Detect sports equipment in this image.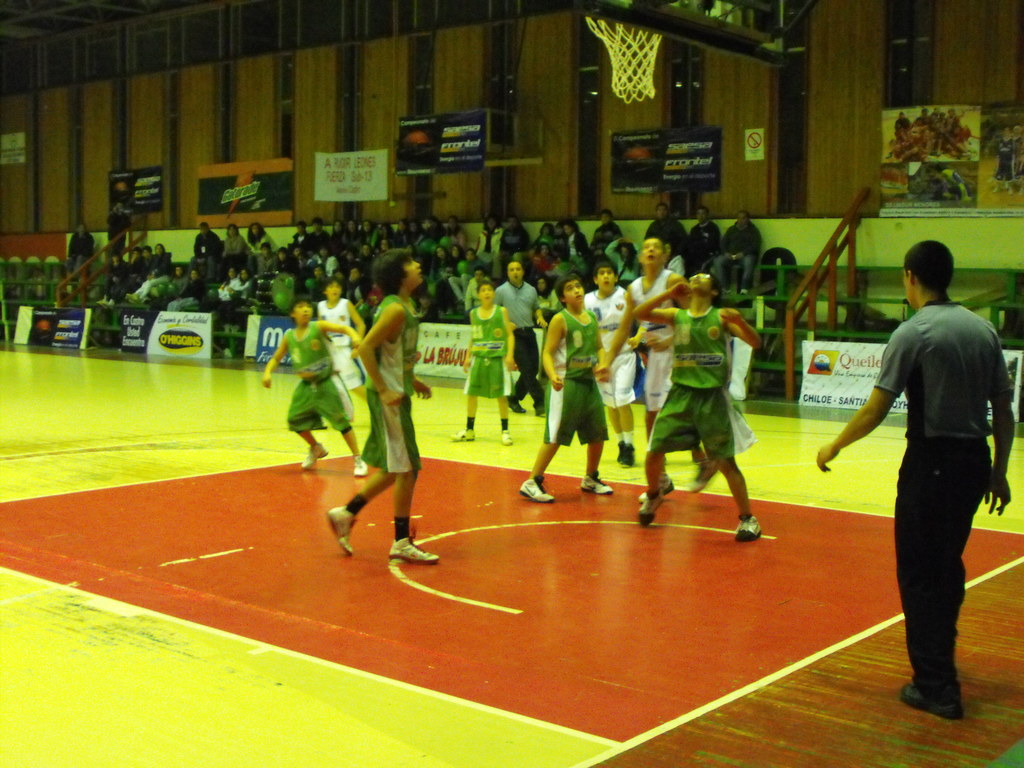
Detection: 639, 490, 664, 525.
